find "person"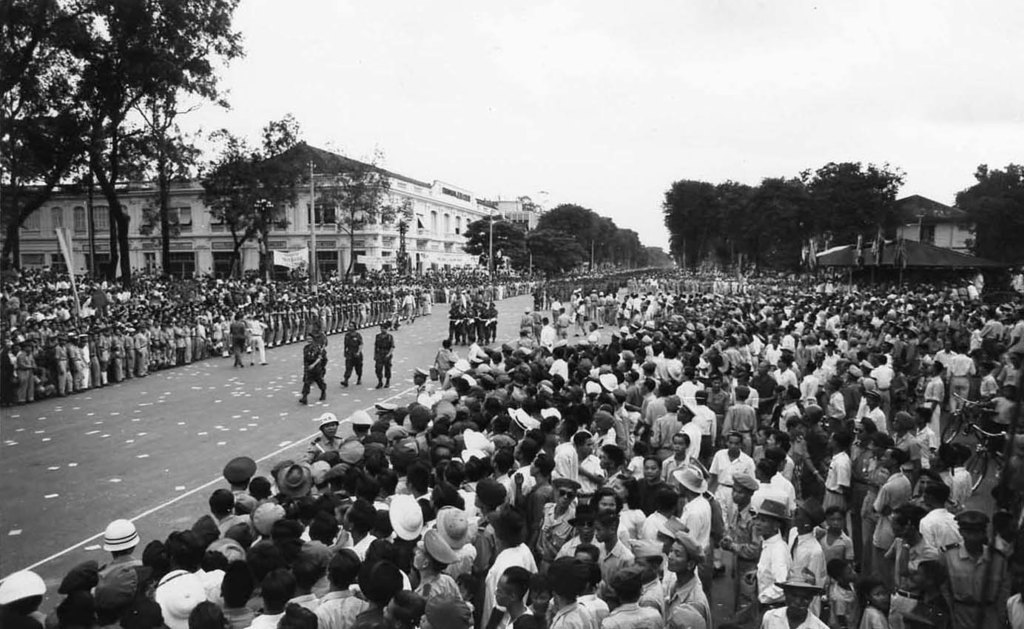
bbox(297, 326, 329, 411)
